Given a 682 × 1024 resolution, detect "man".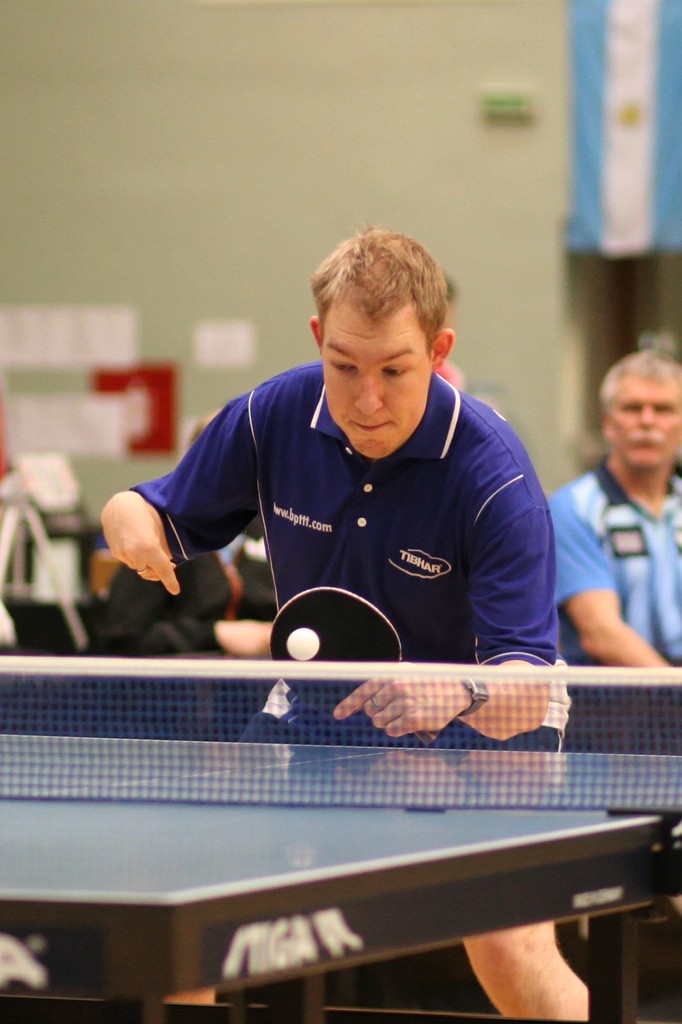
select_region(553, 351, 681, 821).
